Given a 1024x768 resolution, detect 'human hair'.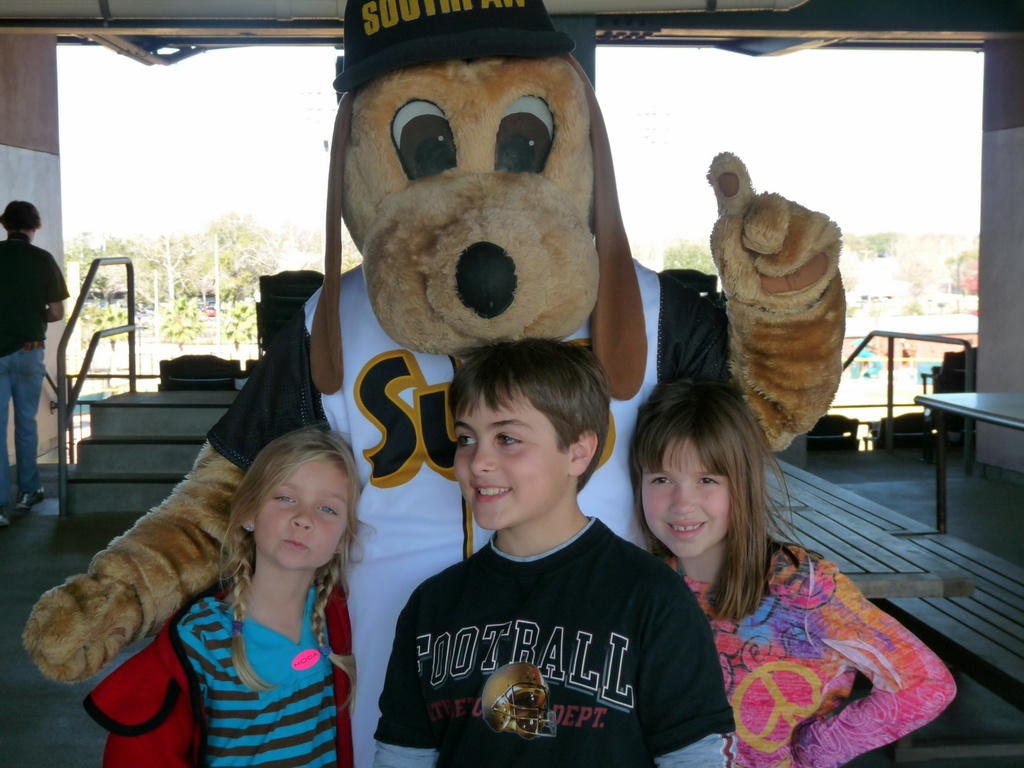
632:372:789:603.
